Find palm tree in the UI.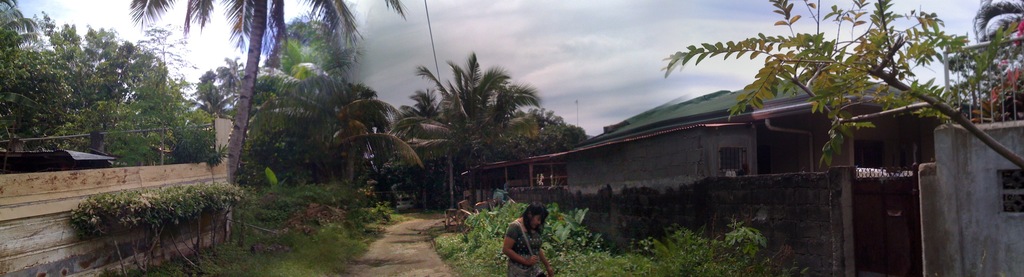
UI element at 0:38:127:182.
